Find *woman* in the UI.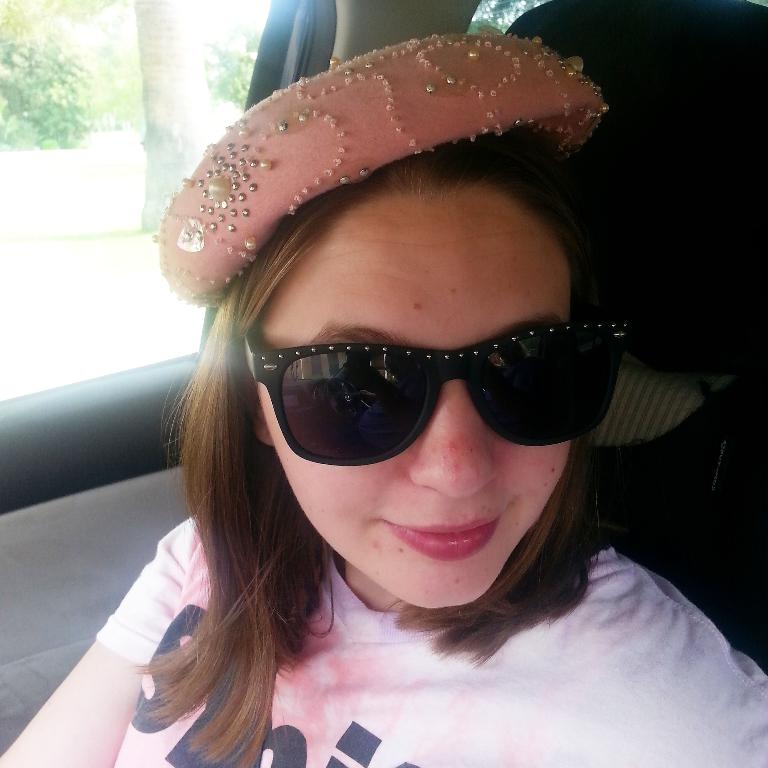
UI element at {"x1": 0, "y1": 128, "x2": 767, "y2": 767}.
